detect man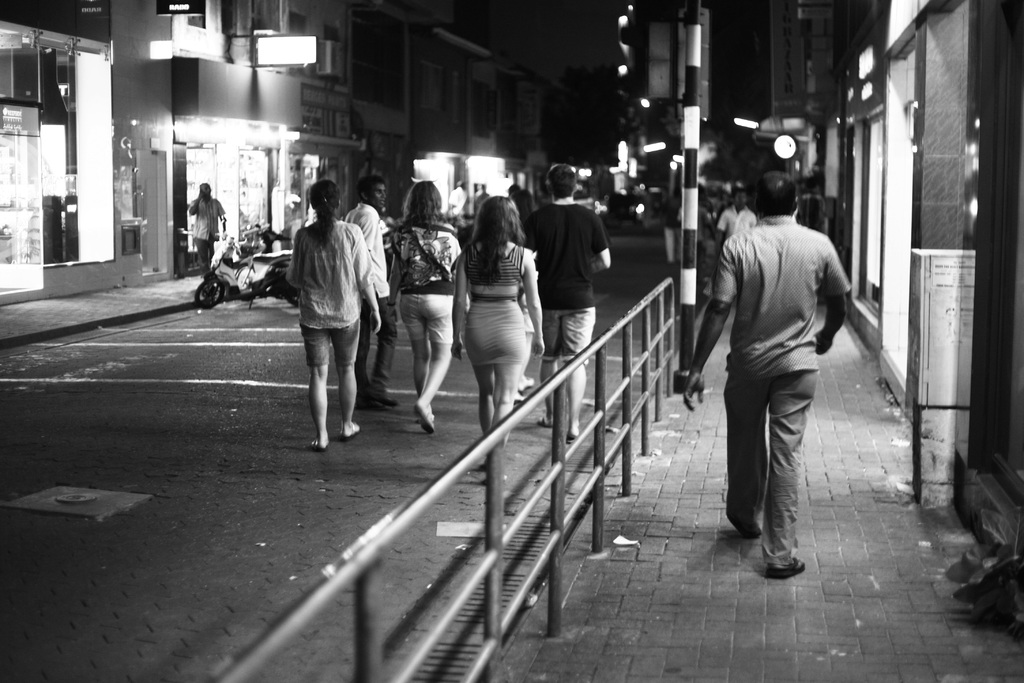
Rect(694, 184, 873, 600)
